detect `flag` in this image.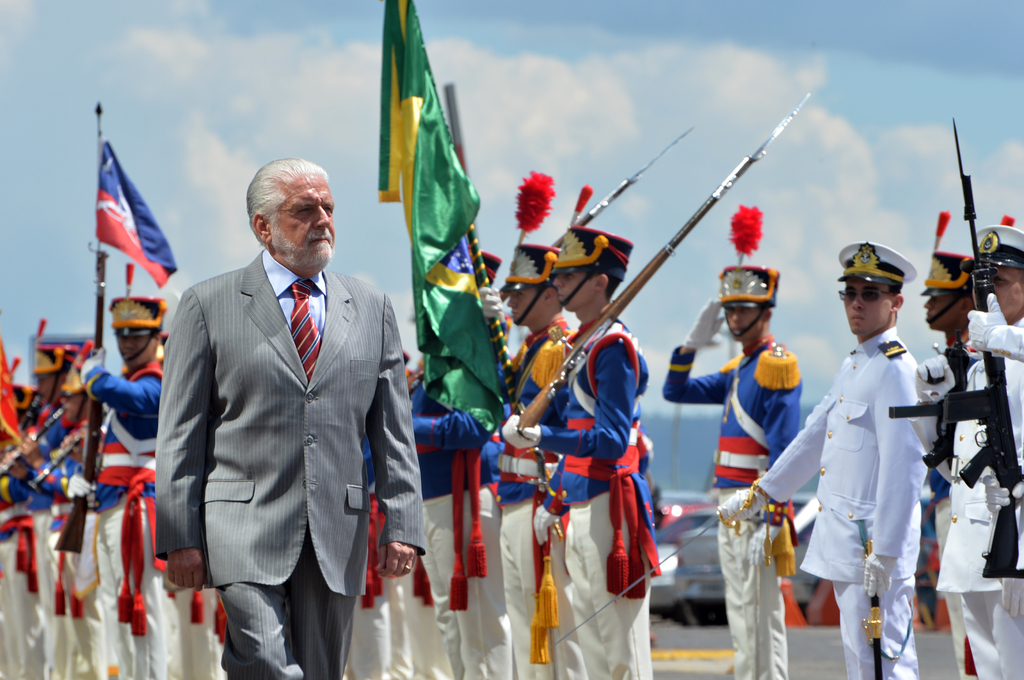
Detection: left=90, top=133, right=179, bottom=293.
